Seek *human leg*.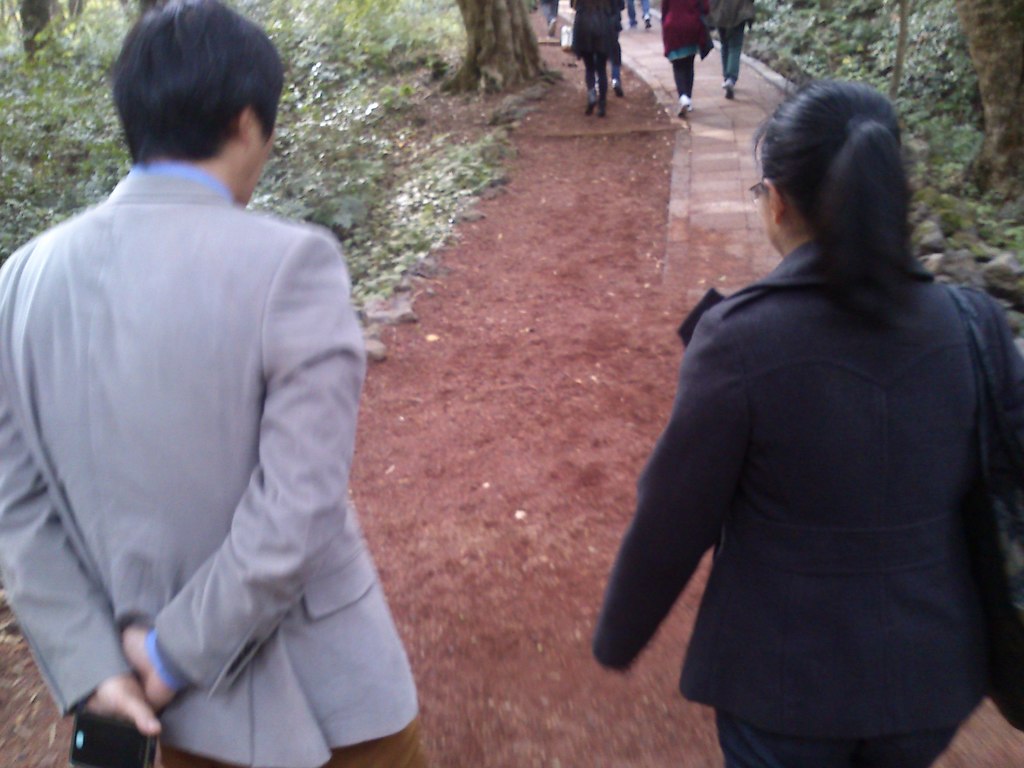
region(708, 673, 845, 767).
